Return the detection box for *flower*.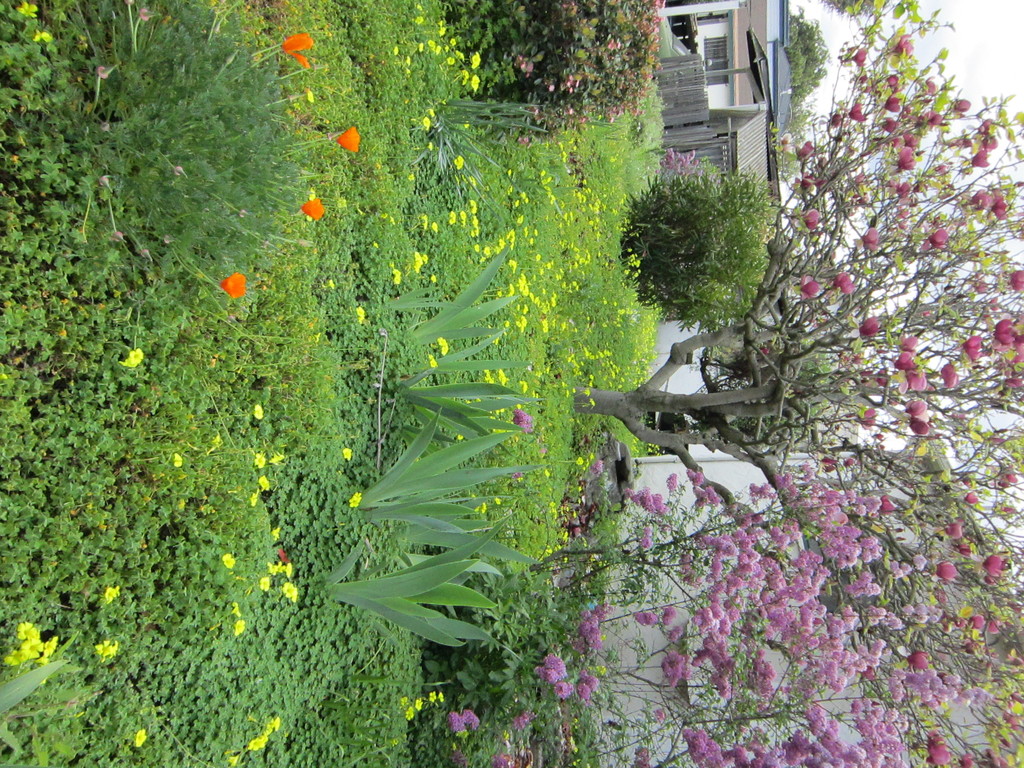
(x1=451, y1=750, x2=465, y2=767).
